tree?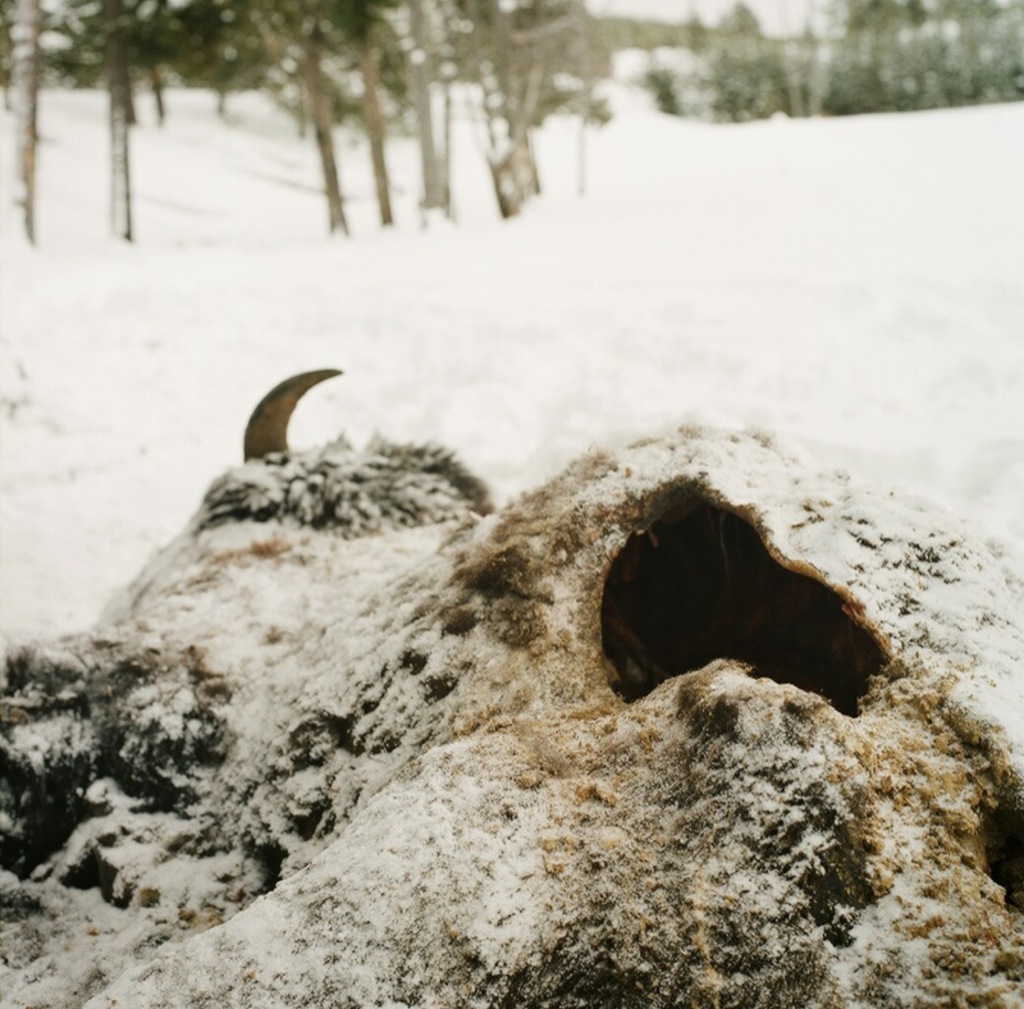
343,0,398,232
